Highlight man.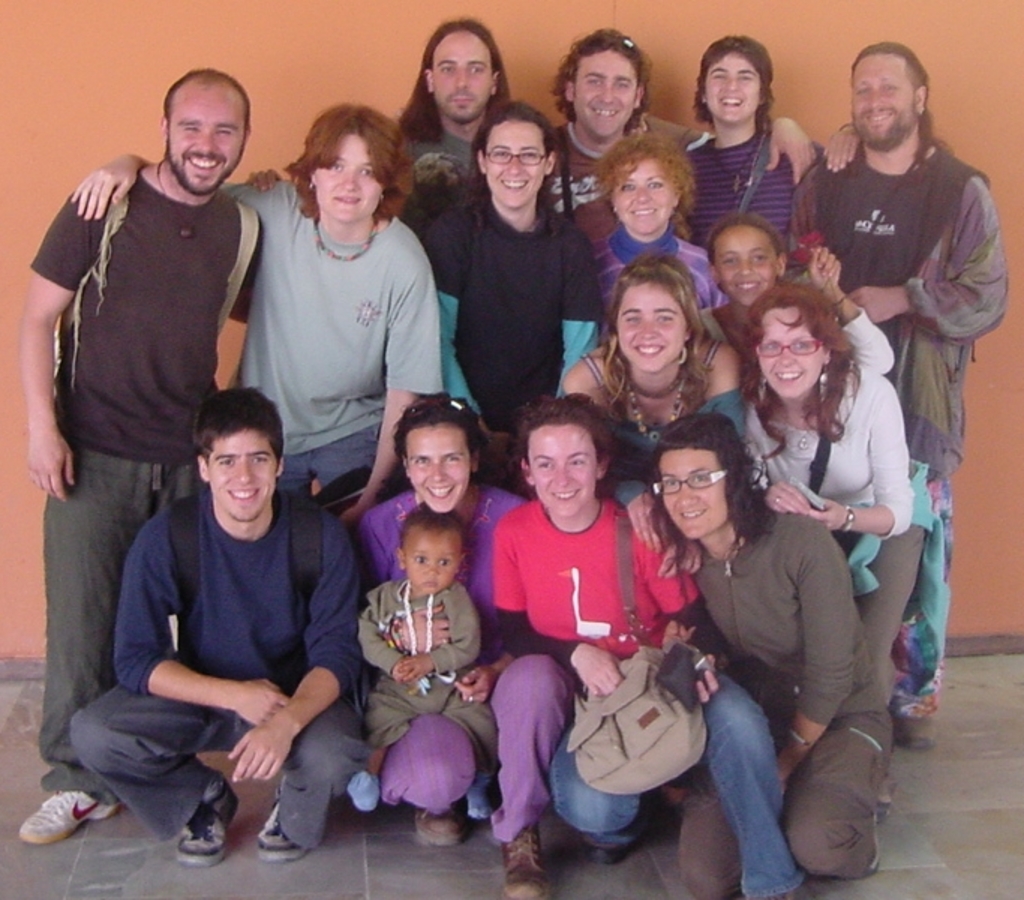
Highlighted region: bbox=(787, 40, 1006, 744).
